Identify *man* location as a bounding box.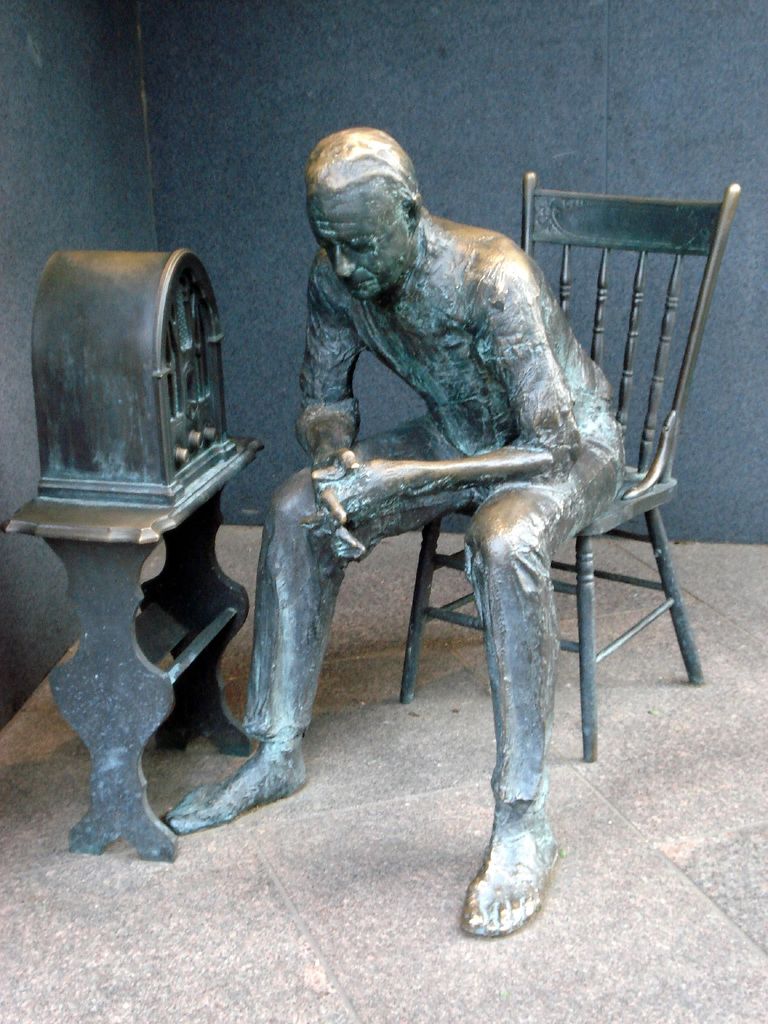
bbox=(186, 130, 687, 925).
